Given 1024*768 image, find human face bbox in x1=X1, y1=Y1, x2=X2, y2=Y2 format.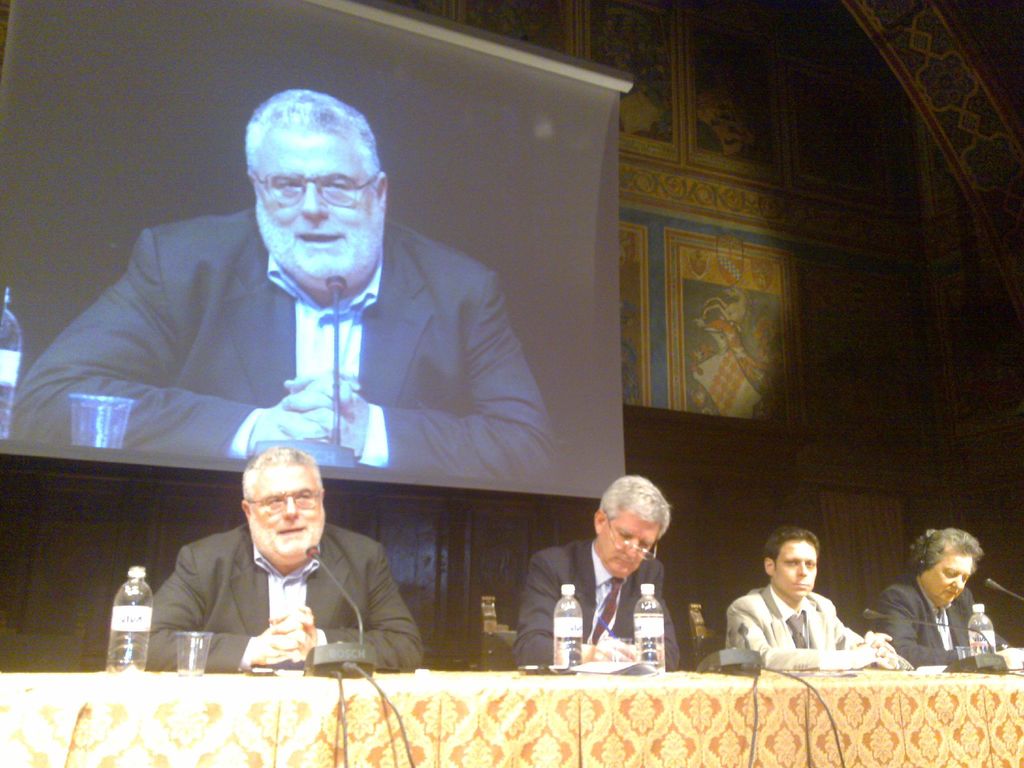
x1=252, y1=465, x2=331, y2=562.
